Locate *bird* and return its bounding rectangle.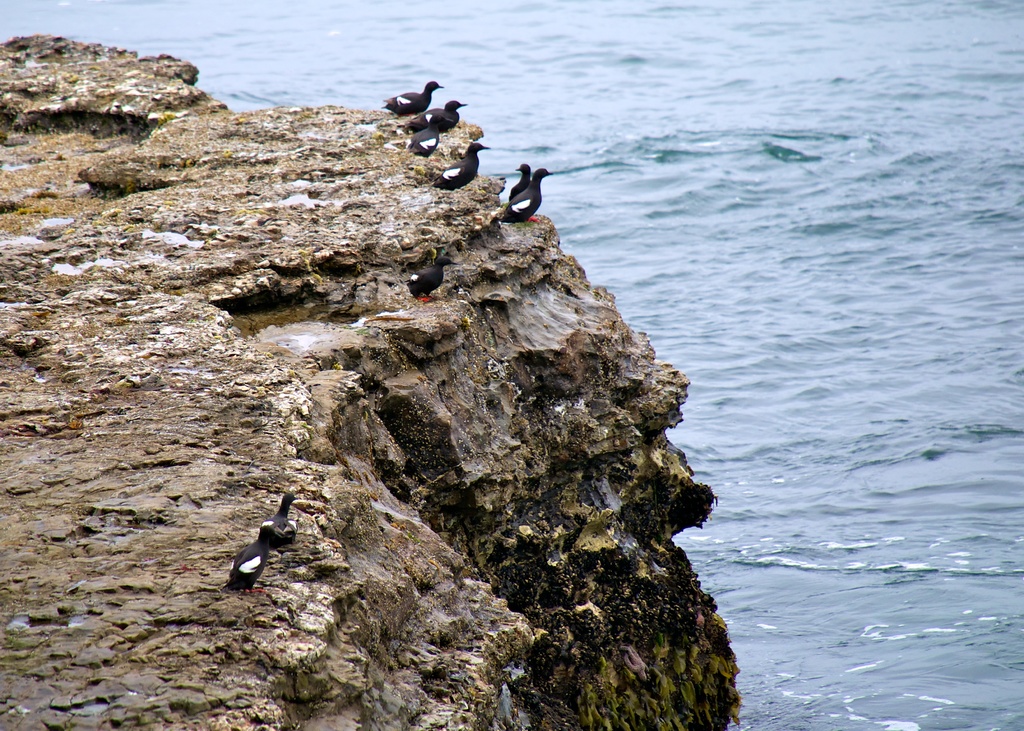
crop(257, 492, 300, 543).
